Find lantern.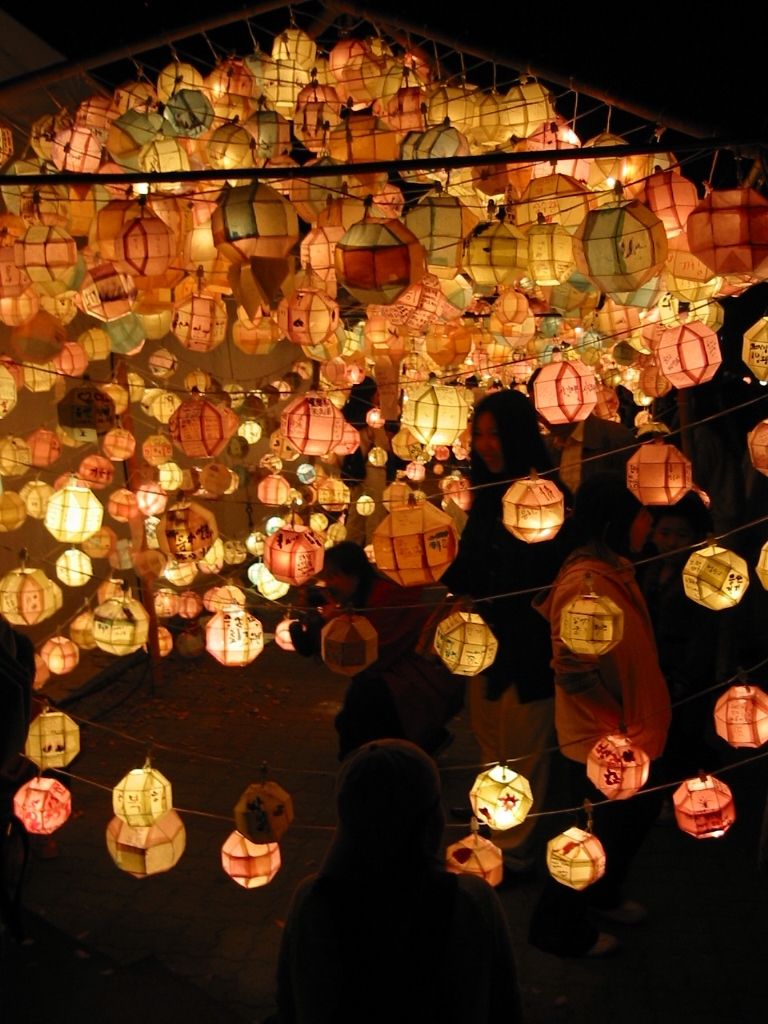
box=[204, 586, 218, 613].
